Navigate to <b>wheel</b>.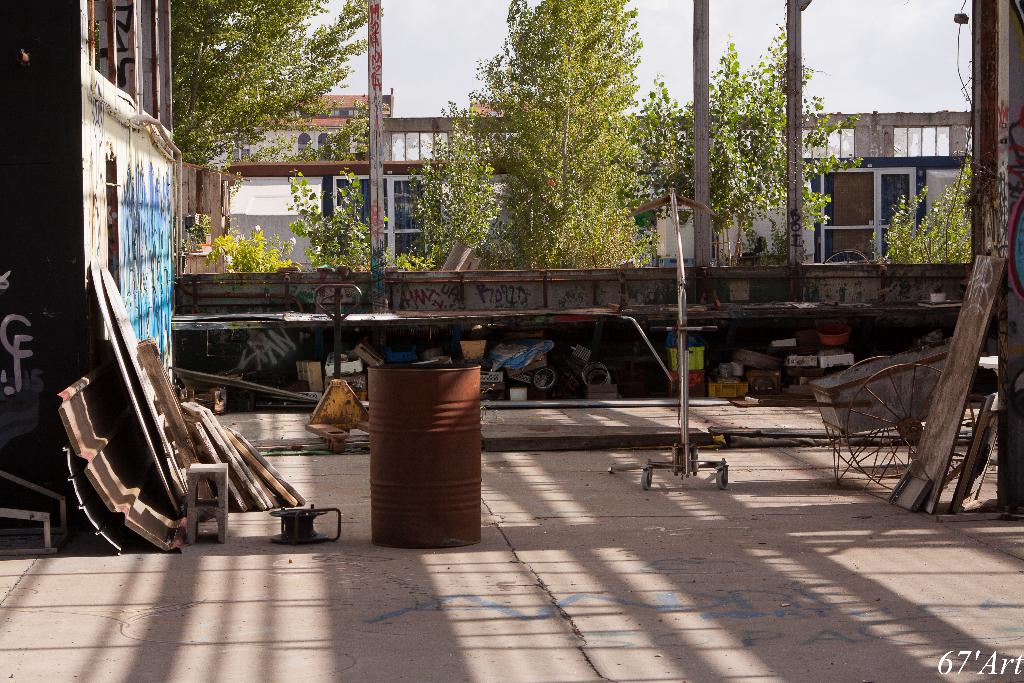
Navigation target: x1=715 y1=470 x2=728 y2=490.
